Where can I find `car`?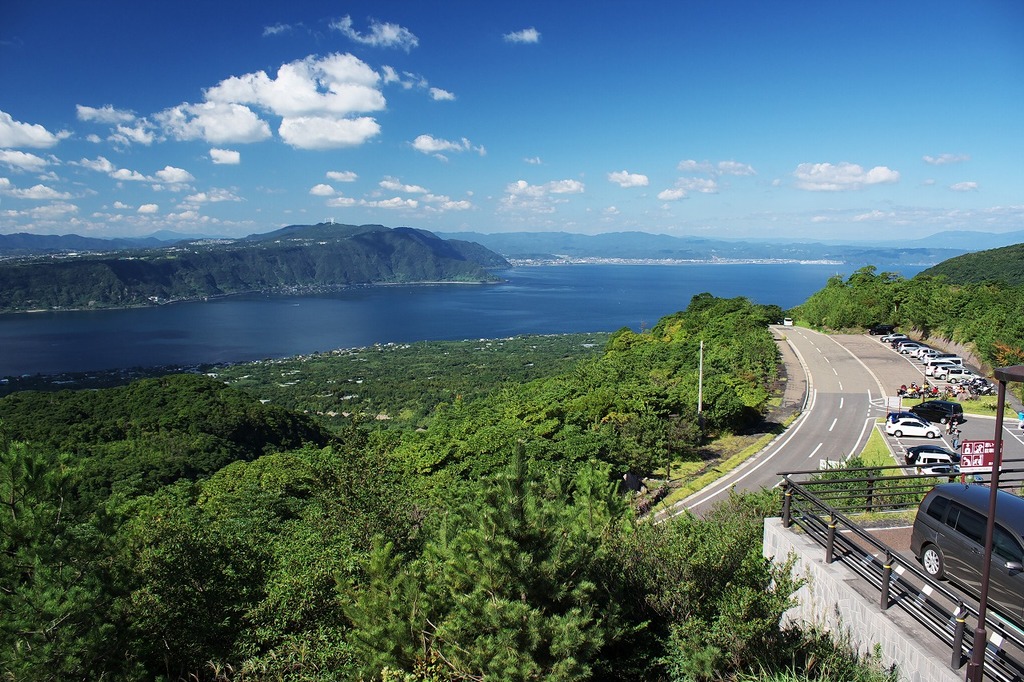
You can find it at region(914, 404, 963, 425).
